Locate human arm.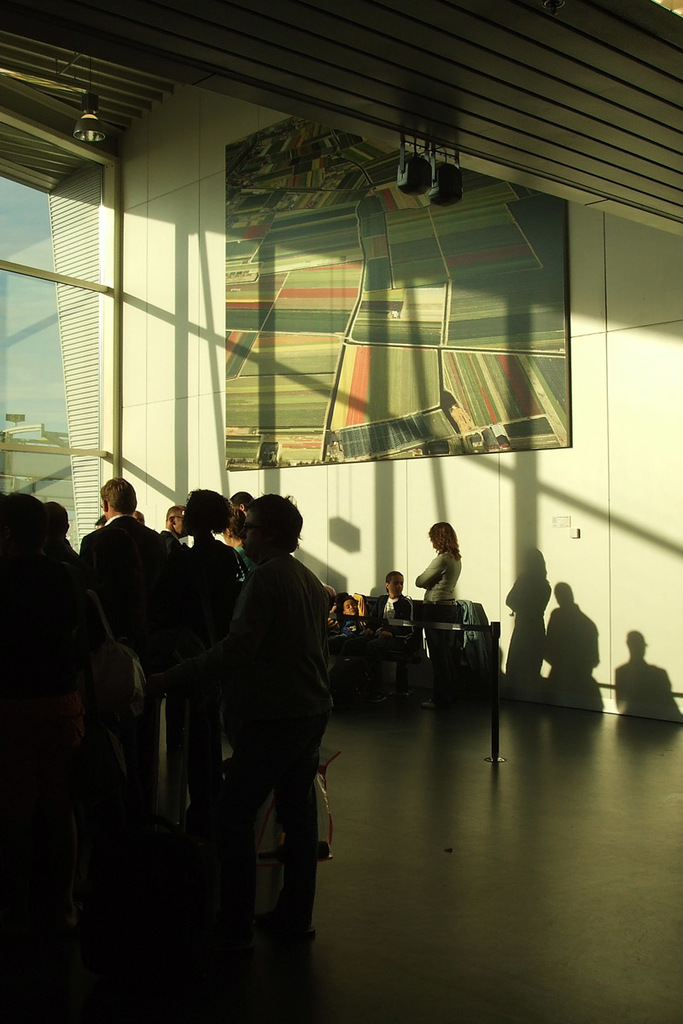
Bounding box: 416:554:447:584.
